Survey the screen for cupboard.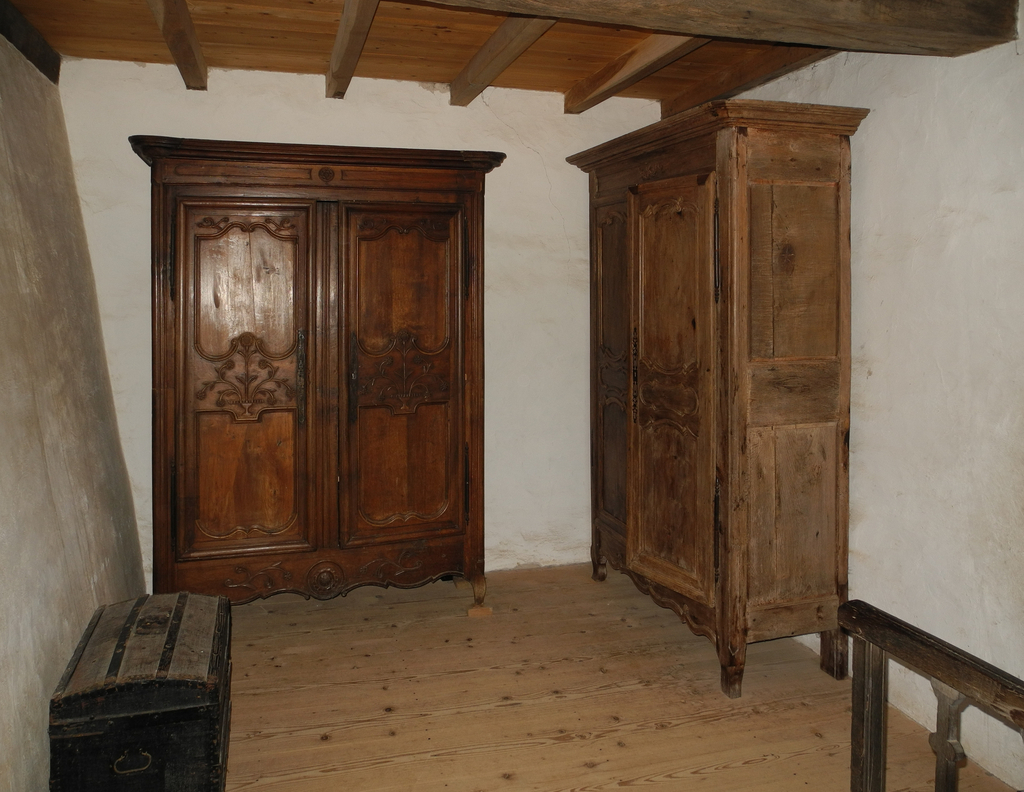
Survey found: box(583, 76, 877, 677).
